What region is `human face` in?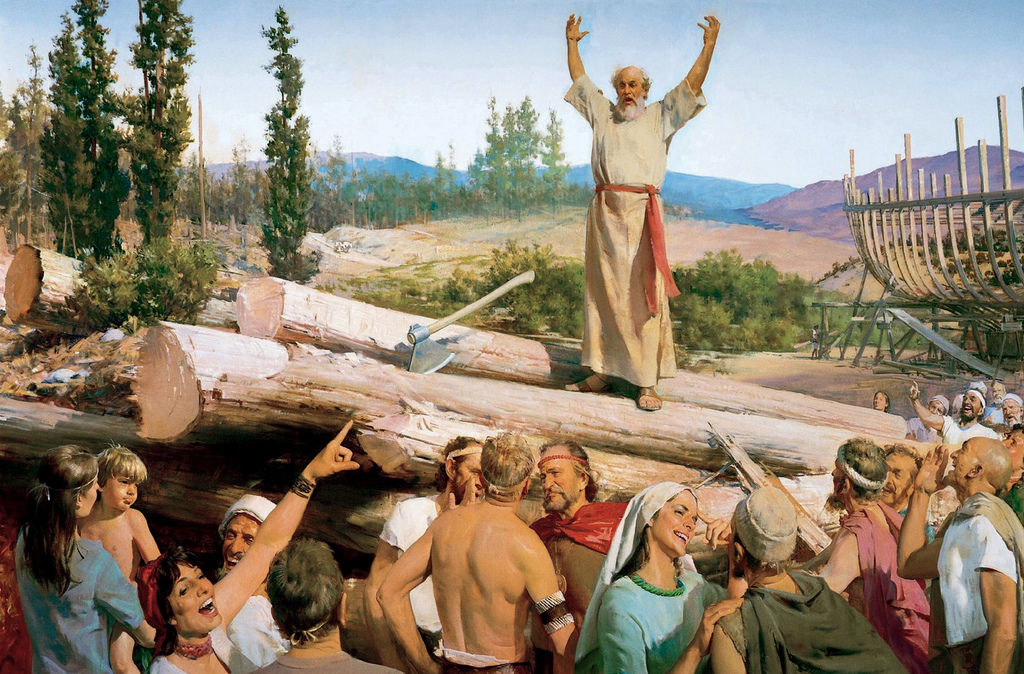
detection(223, 514, 258, 565).
